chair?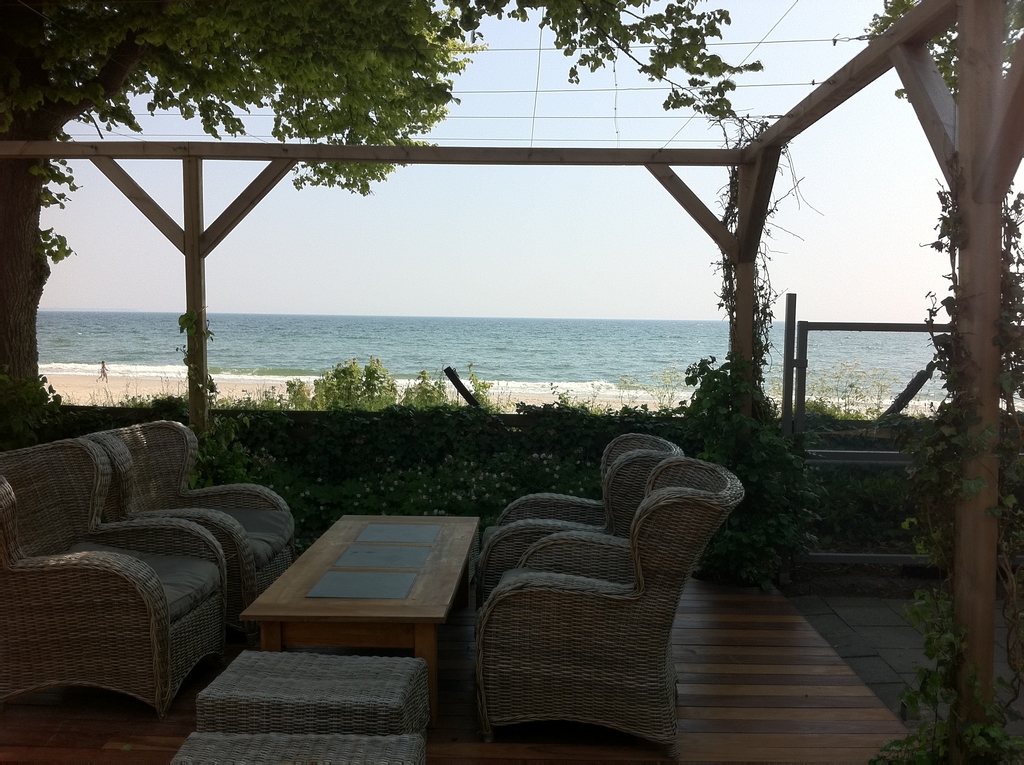
[left=0, top=436, right=228, bottom=720]
